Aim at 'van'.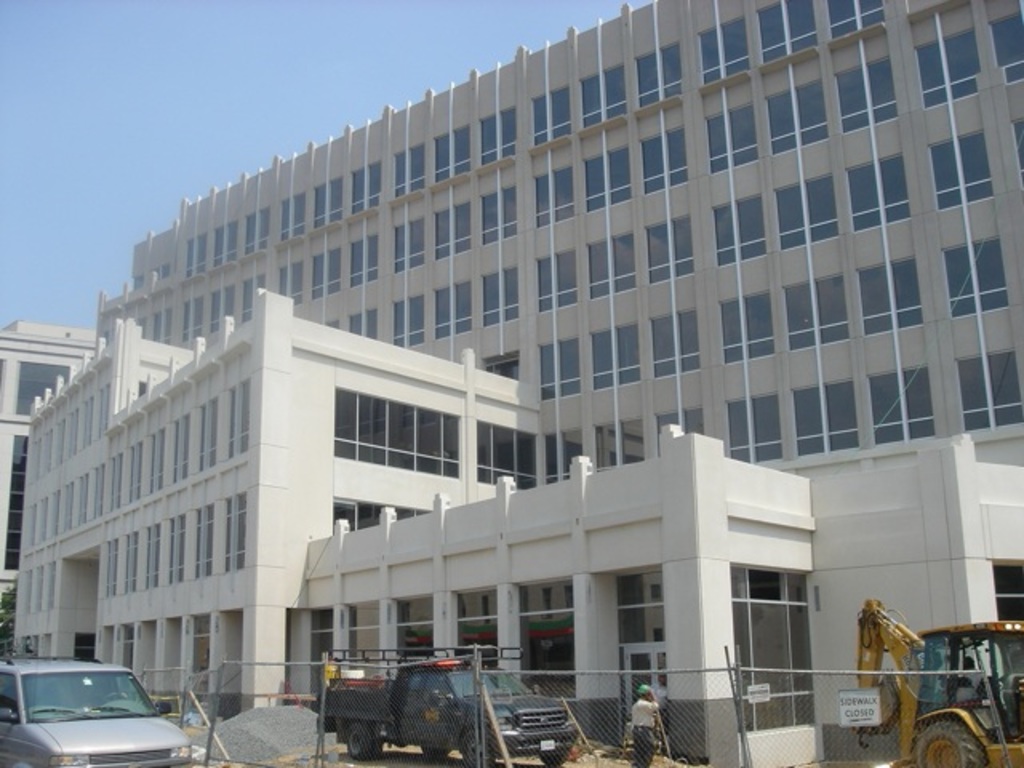
Aimed at l=309, t=645, r=581, b=766.
